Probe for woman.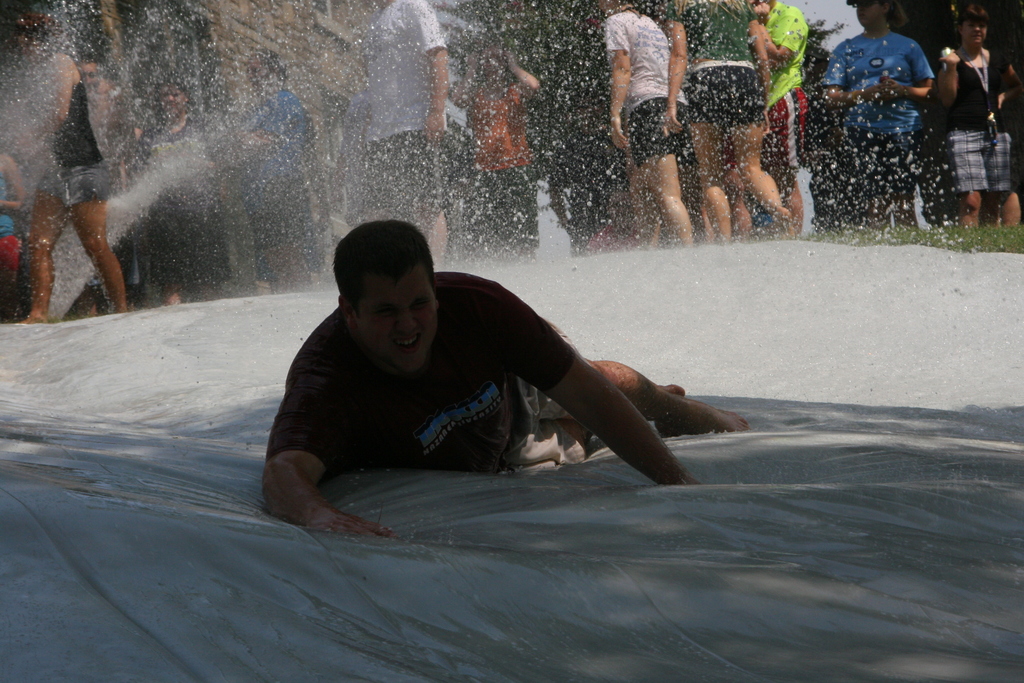
Probe result: [left=657, top=0, right=791, bottom=247].
